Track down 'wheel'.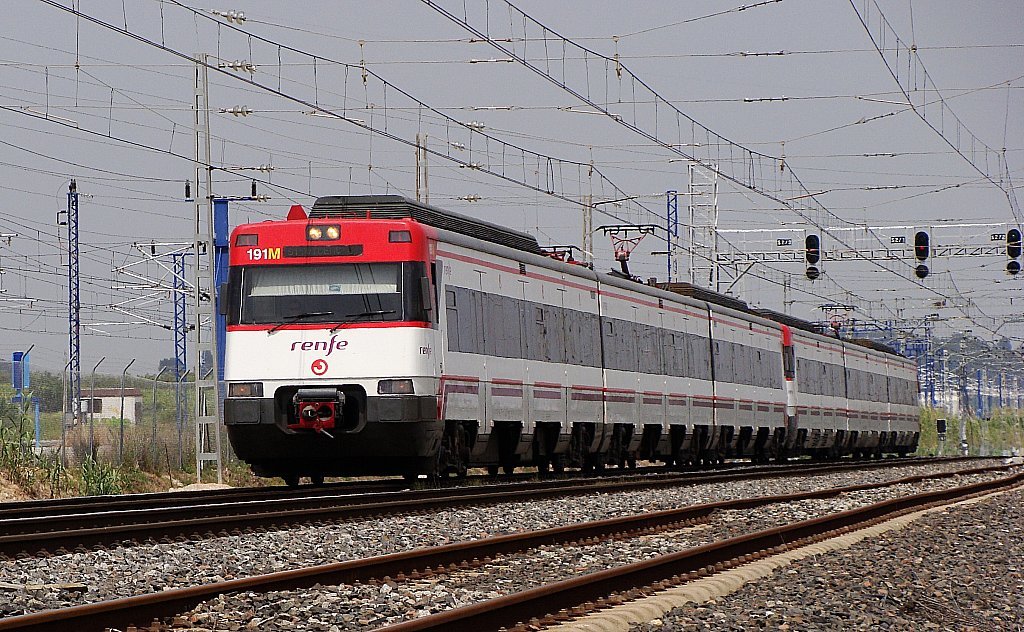
Tracked to detection(617, 458, 625, 469).
